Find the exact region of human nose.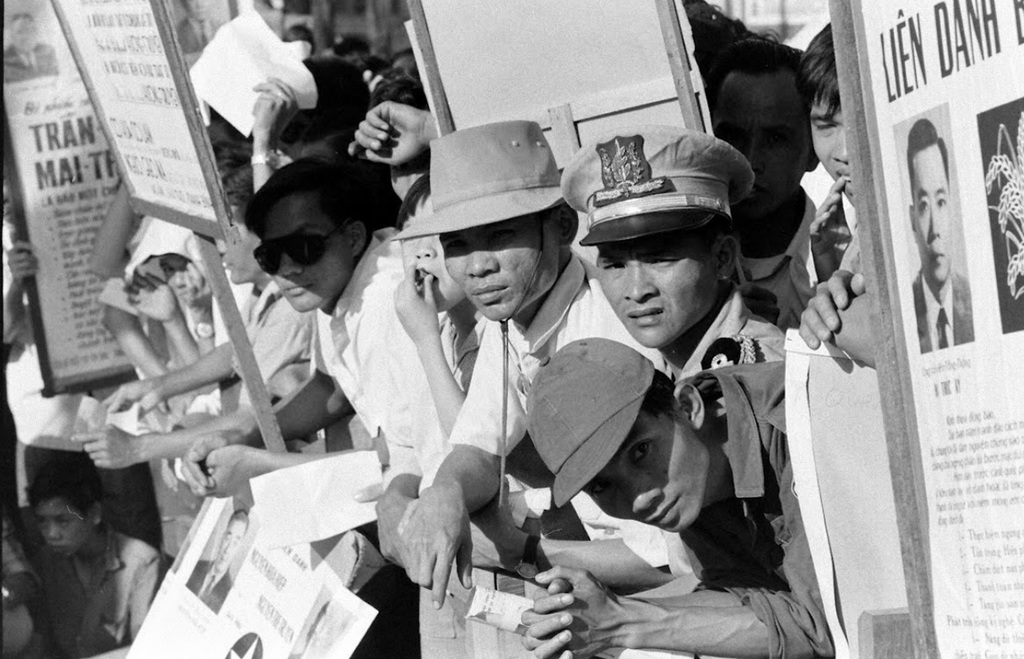
Exact region: [274, 253, 303, 275].
